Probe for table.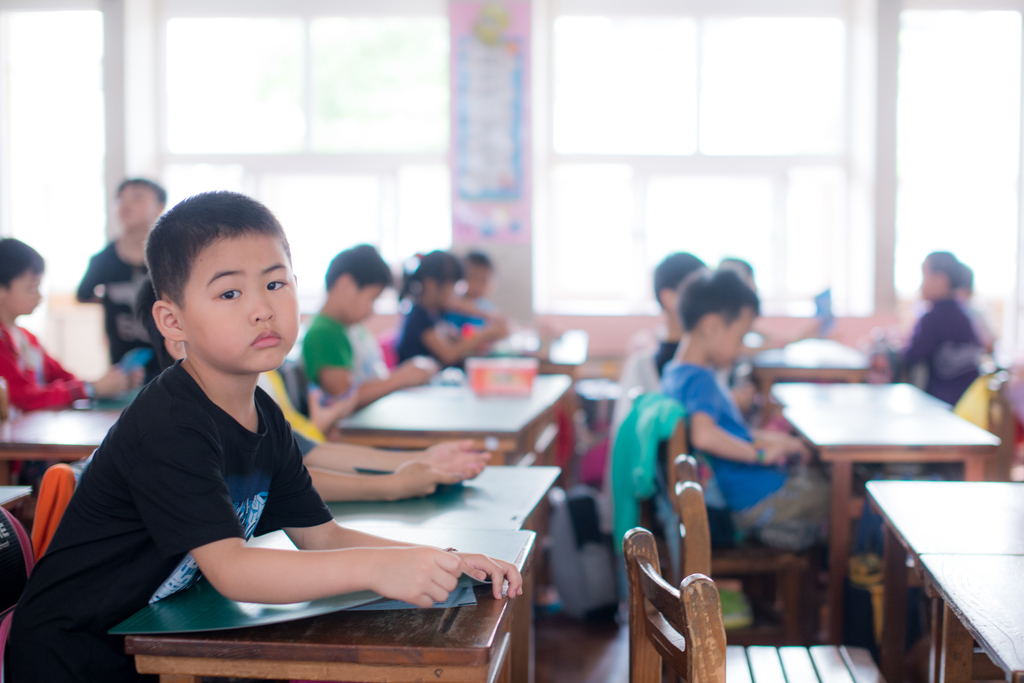
Probe result: 335,360,577,470.
